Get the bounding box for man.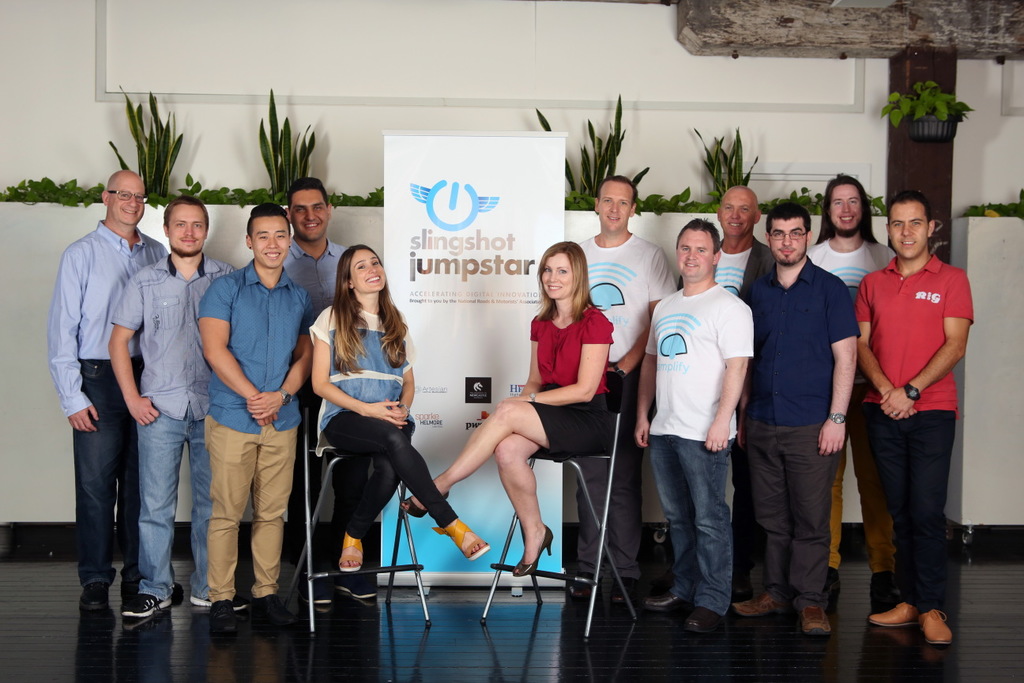
(left=564, top=172, right=679, bottom=601).
